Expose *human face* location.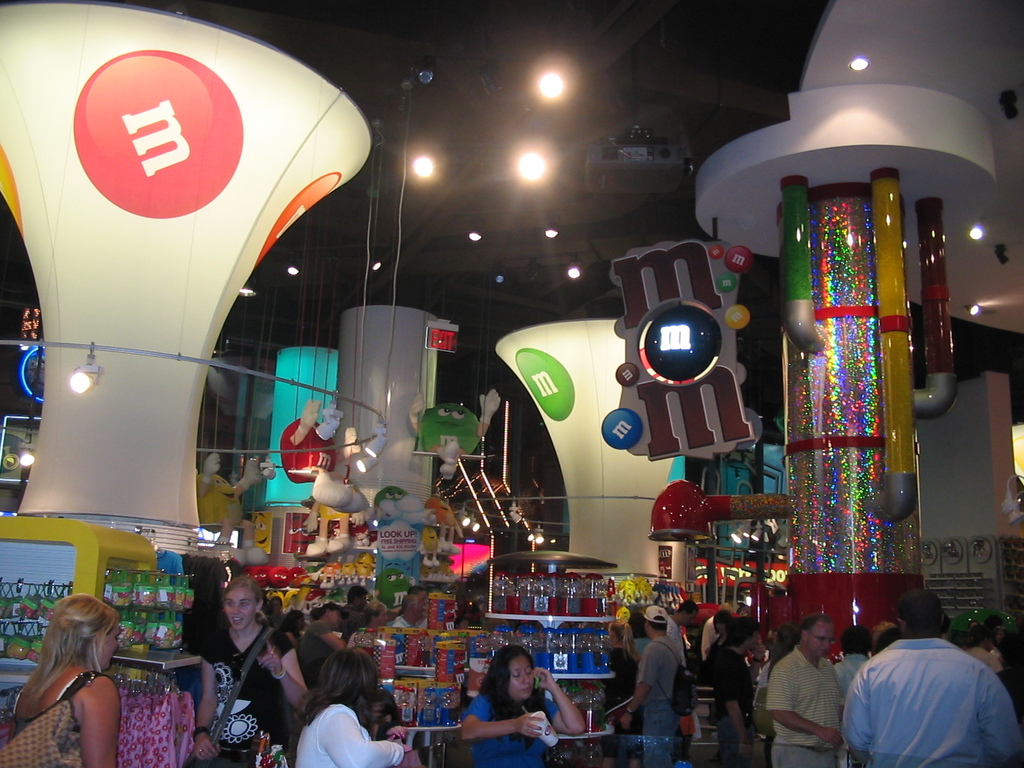
Exposed at select_region(503, 658, 541, 705).
